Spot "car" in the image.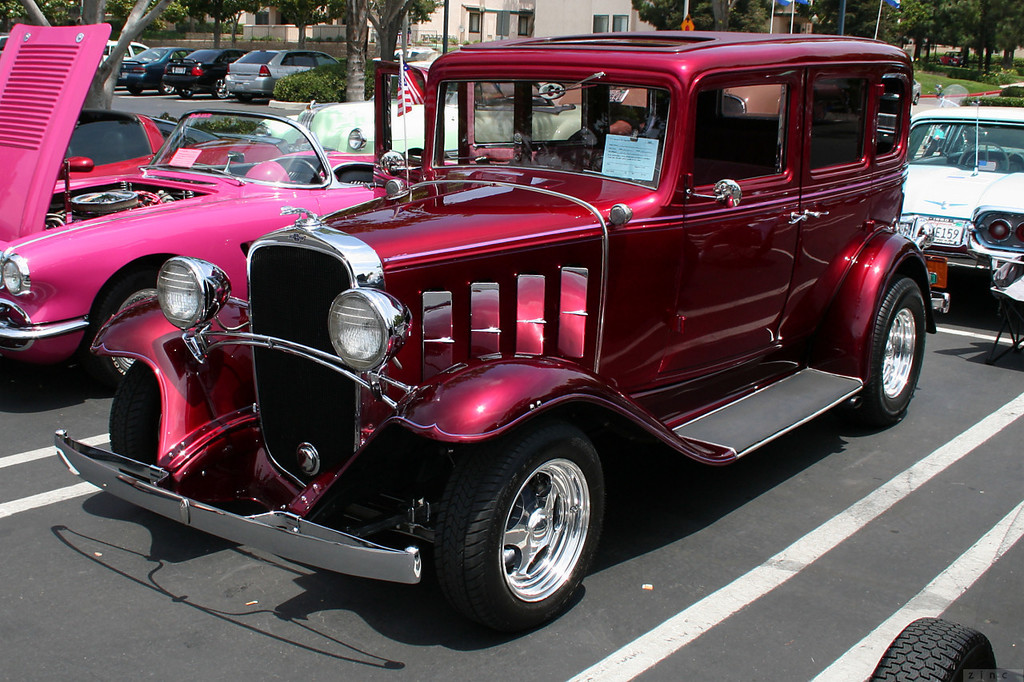
"car" found at BBox(0, 25, 476, 395).
